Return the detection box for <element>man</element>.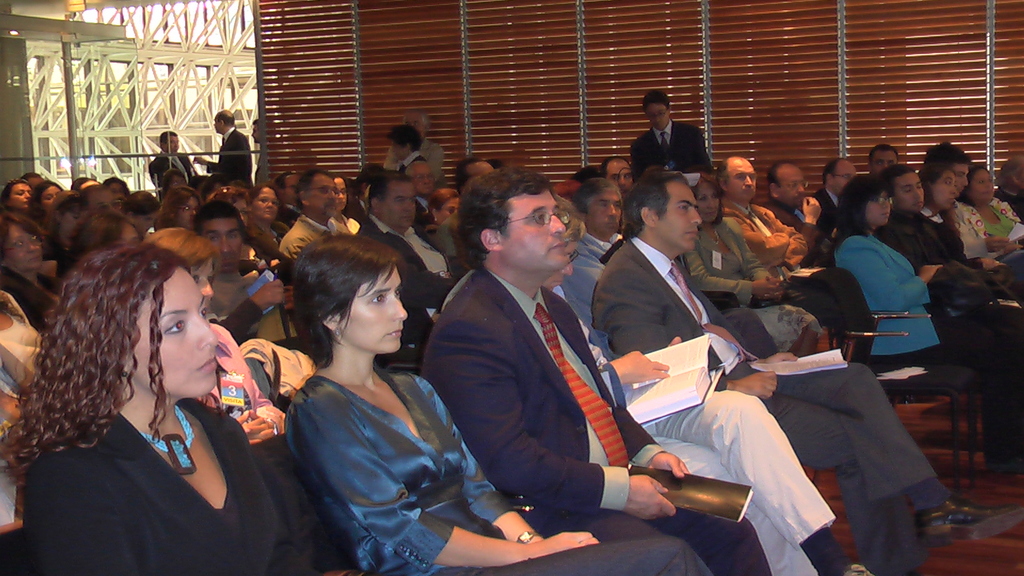
rect(888, 164, 1023, 341).
